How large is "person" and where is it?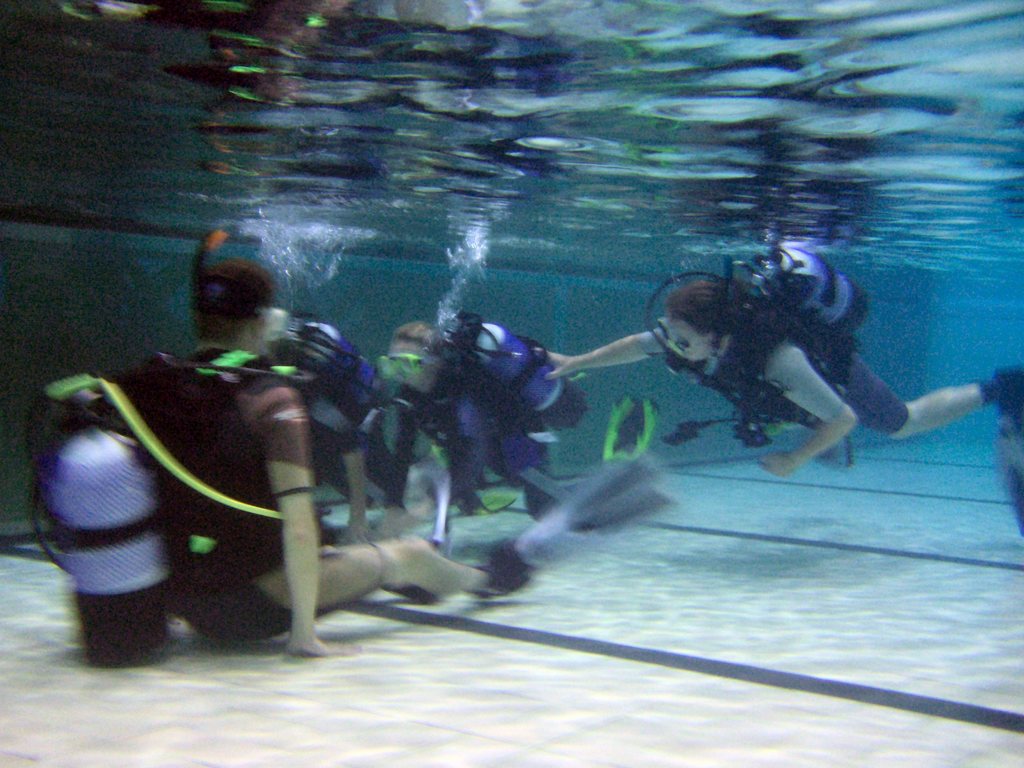
Bounding box: 97/232/539/659.
